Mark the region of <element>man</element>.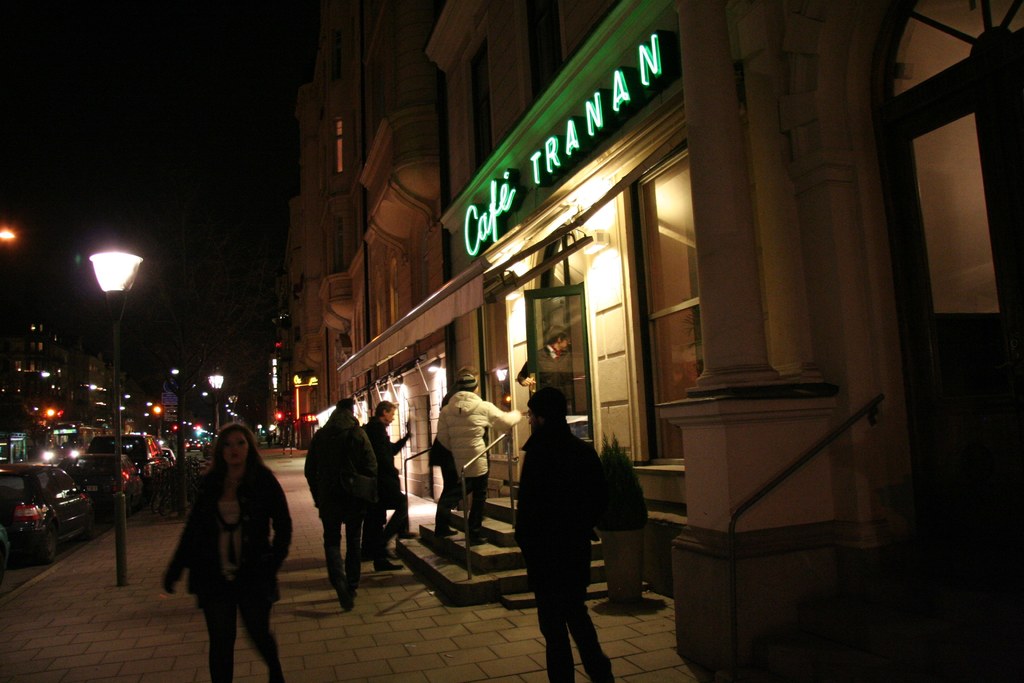
Region: left=358, top=394, right=410, bottom=567.
